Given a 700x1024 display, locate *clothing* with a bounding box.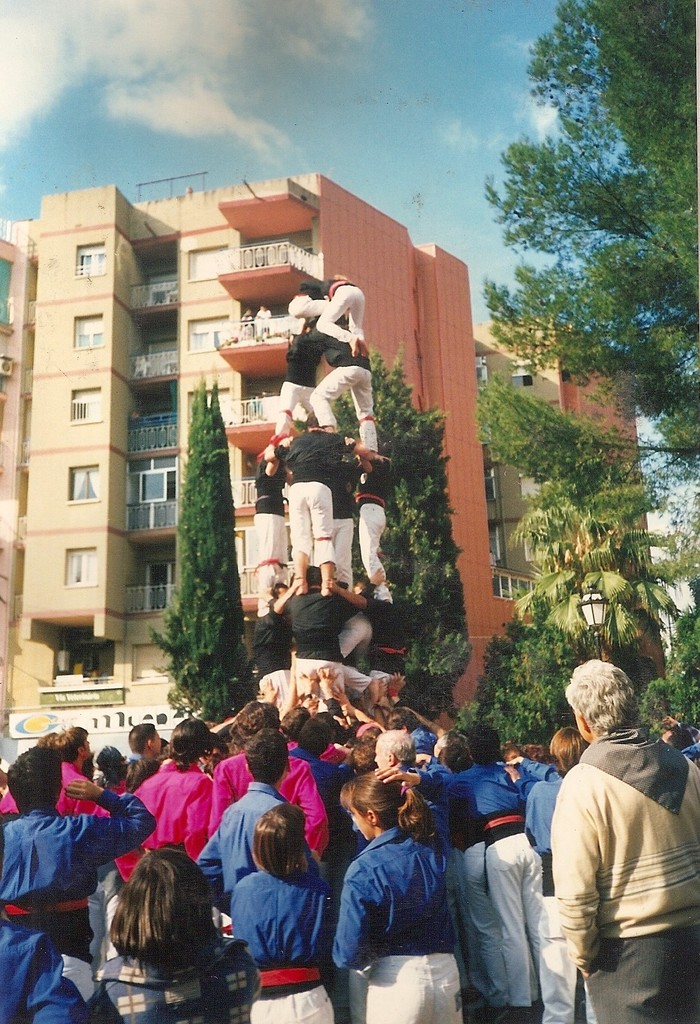
Located: left=338, top=607, right=380, bottom=669.
